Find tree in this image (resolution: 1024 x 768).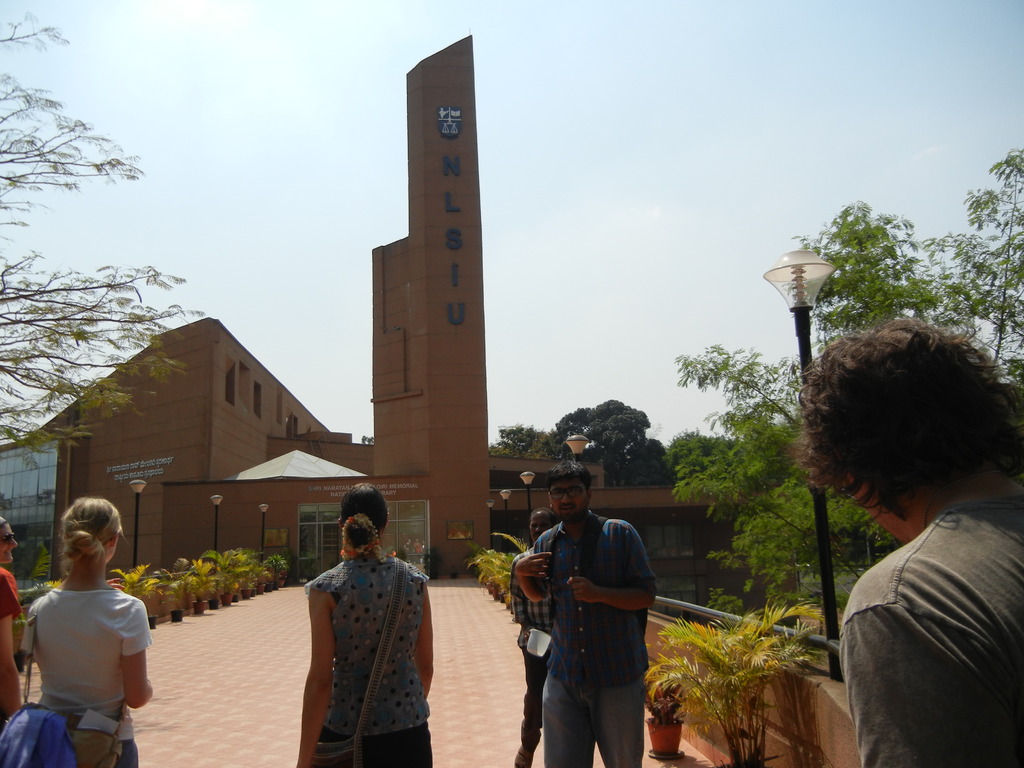
region(629, 434, 669, 479).
